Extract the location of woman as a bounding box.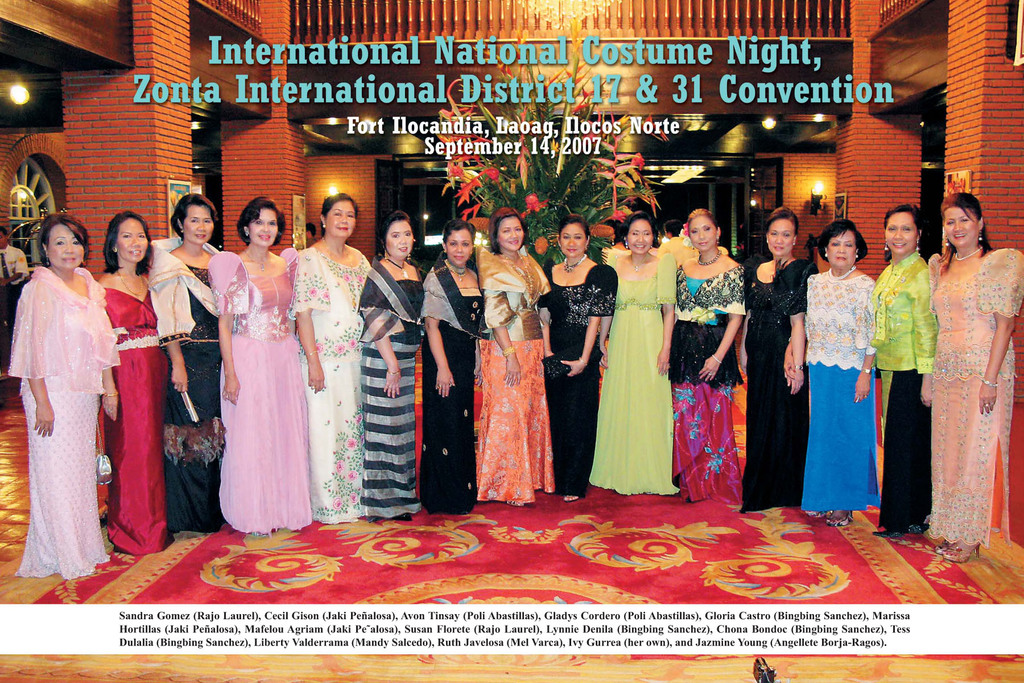
select_region(8, 219, 114, 589).
